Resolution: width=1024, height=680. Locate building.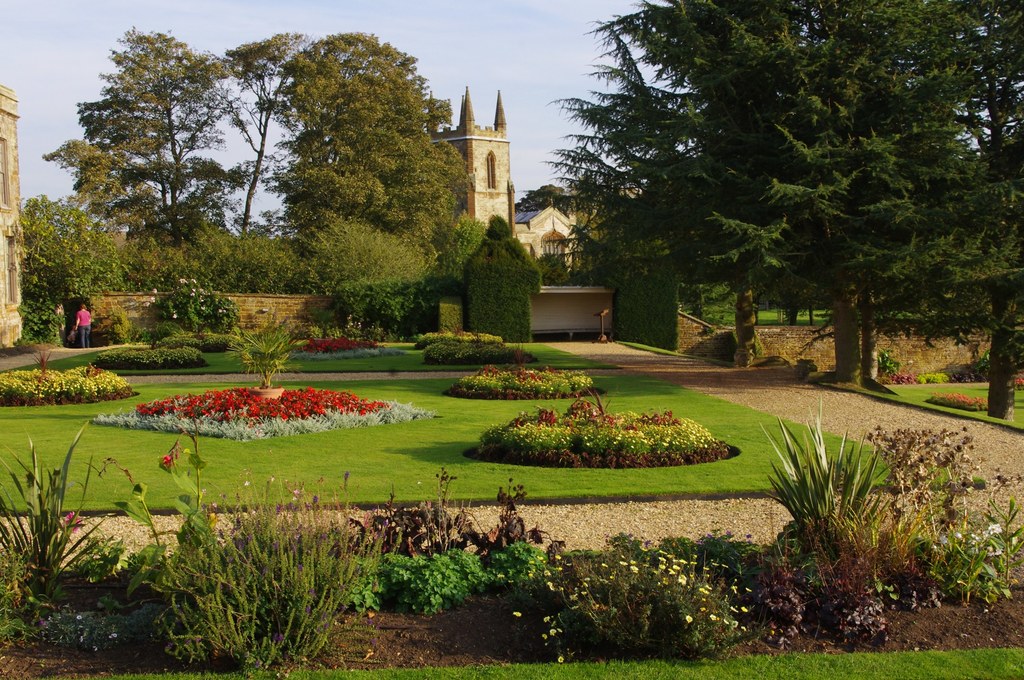
(435,94,541,241).
